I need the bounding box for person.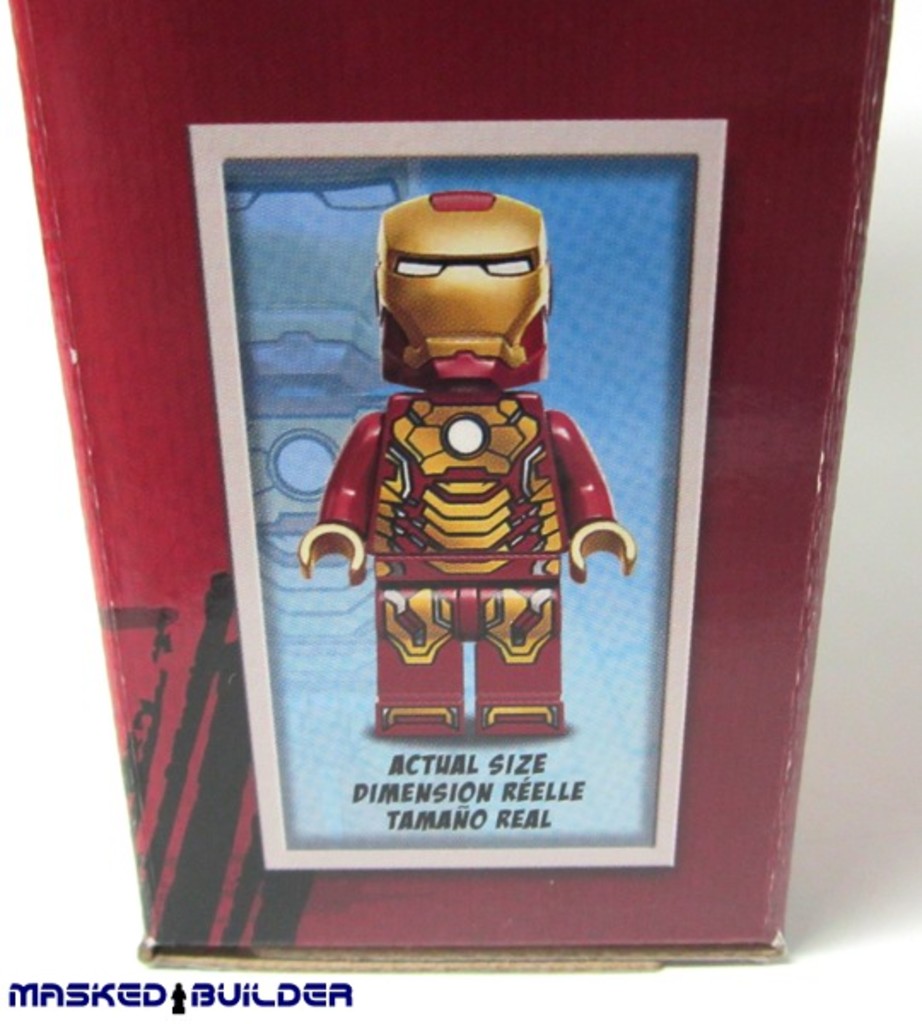
Here it is: (x1=299, y1=169, x2=621, y2=792).
